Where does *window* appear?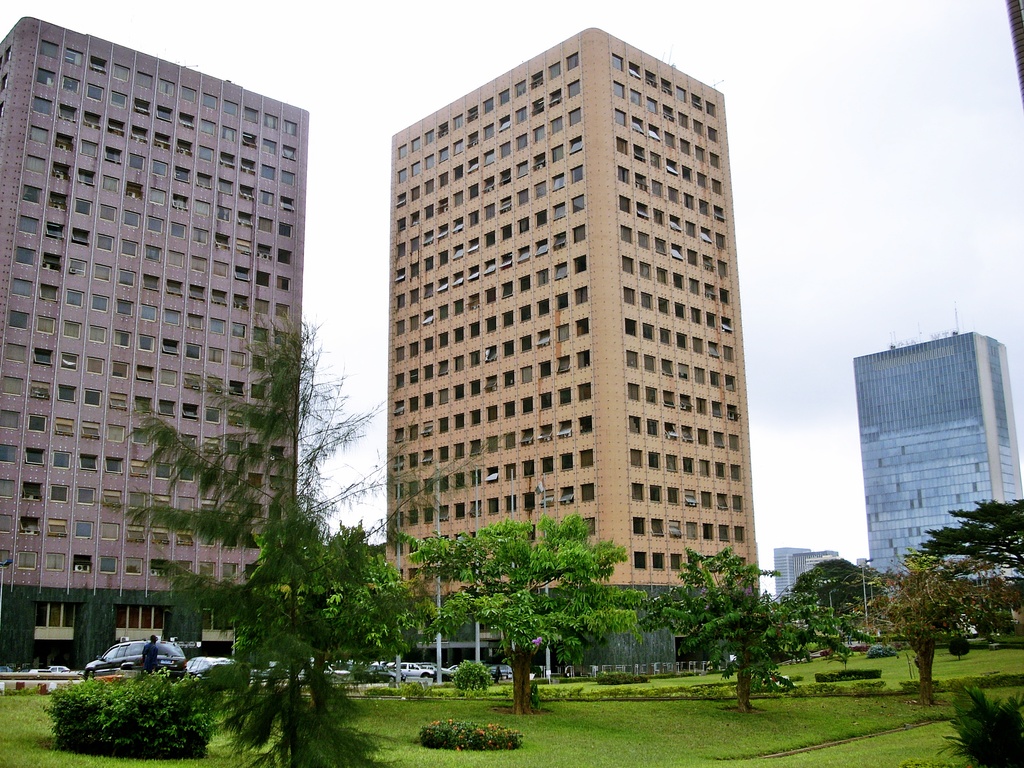
Appears at {"x1": 486, "y1": 316, "x2": 500, "y2": 333}.
